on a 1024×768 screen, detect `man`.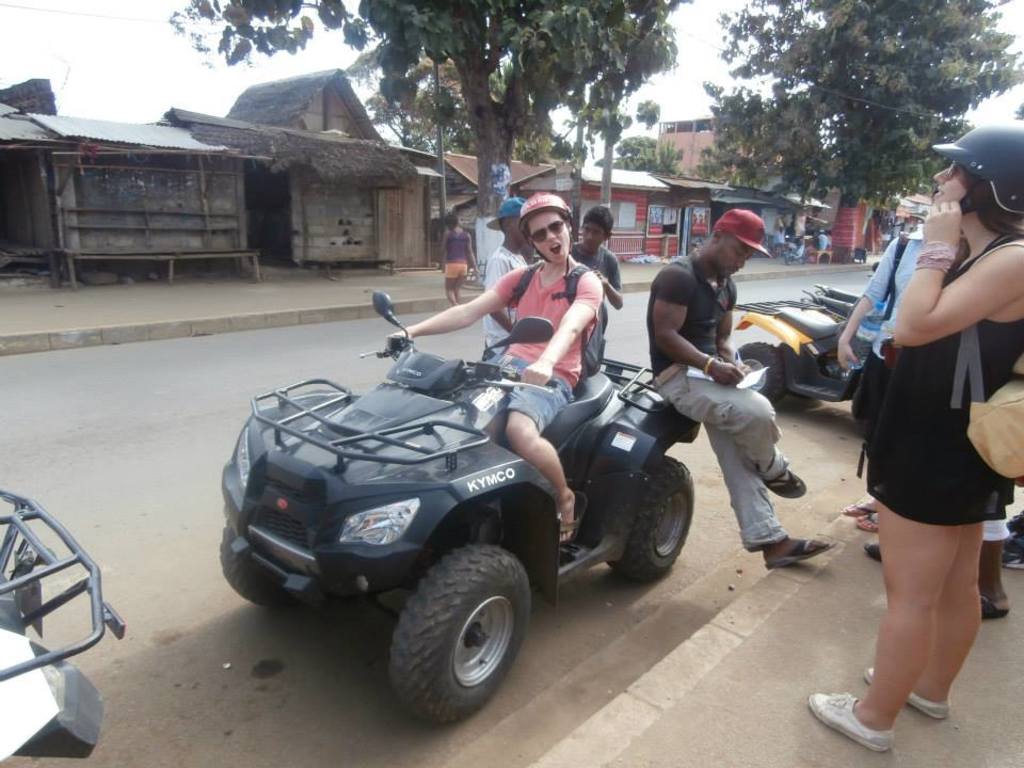
box=[385, 193, 601, 547].
